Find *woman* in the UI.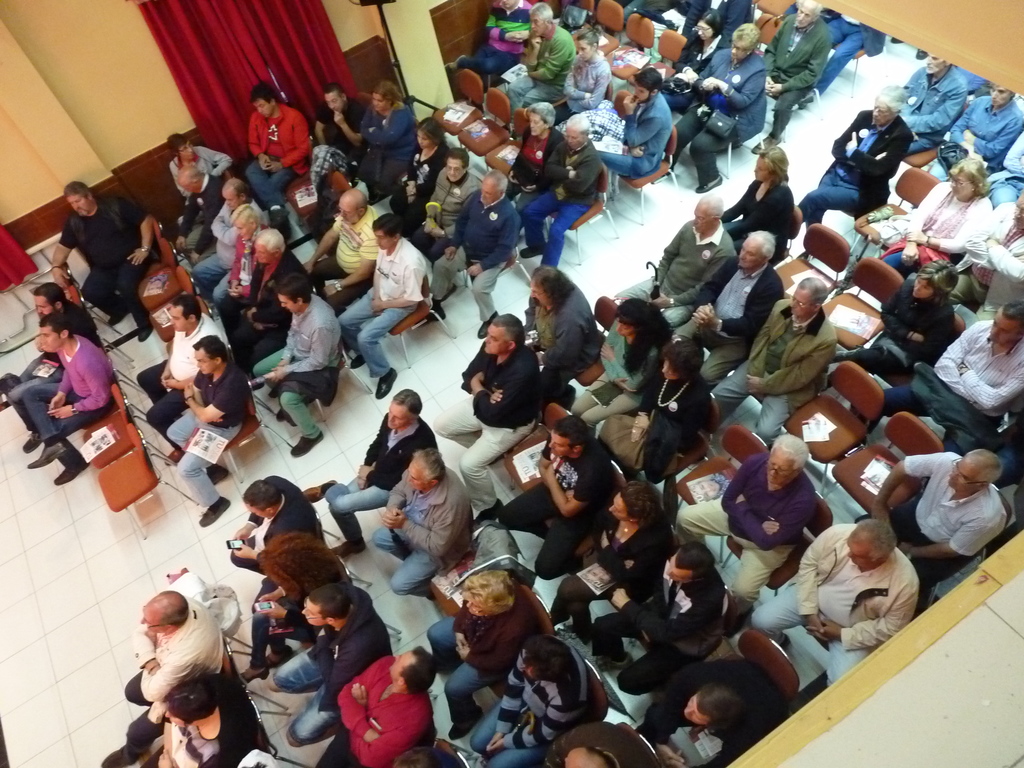
UI element at [left=719, top=145, right=797, bottom=272].
